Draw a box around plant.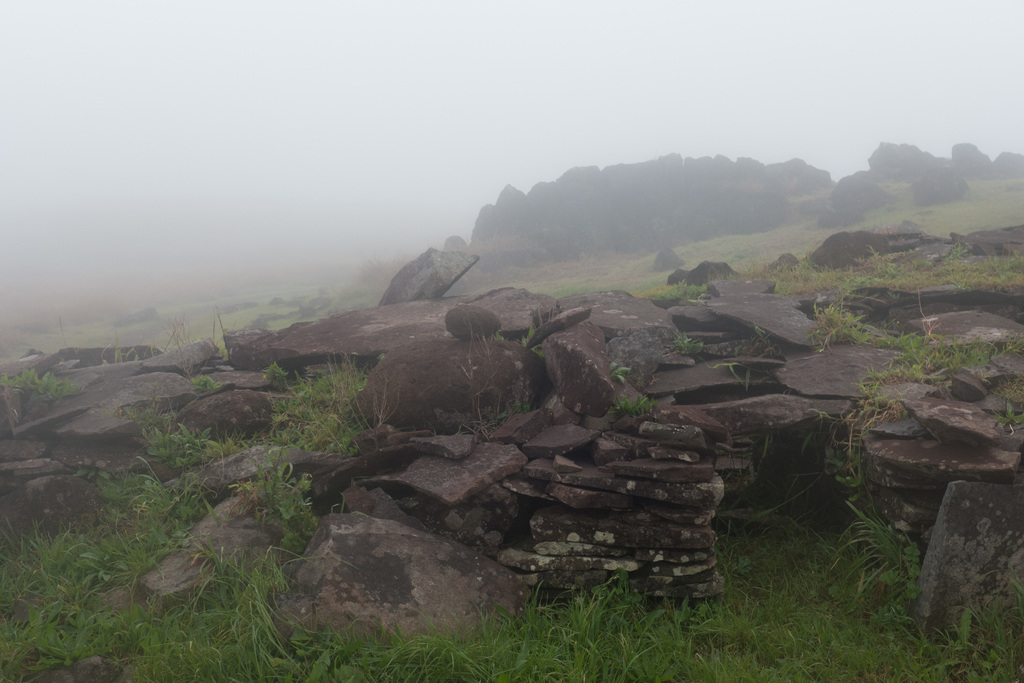
(x1=640, y1=278, x2=707, y2=298).
